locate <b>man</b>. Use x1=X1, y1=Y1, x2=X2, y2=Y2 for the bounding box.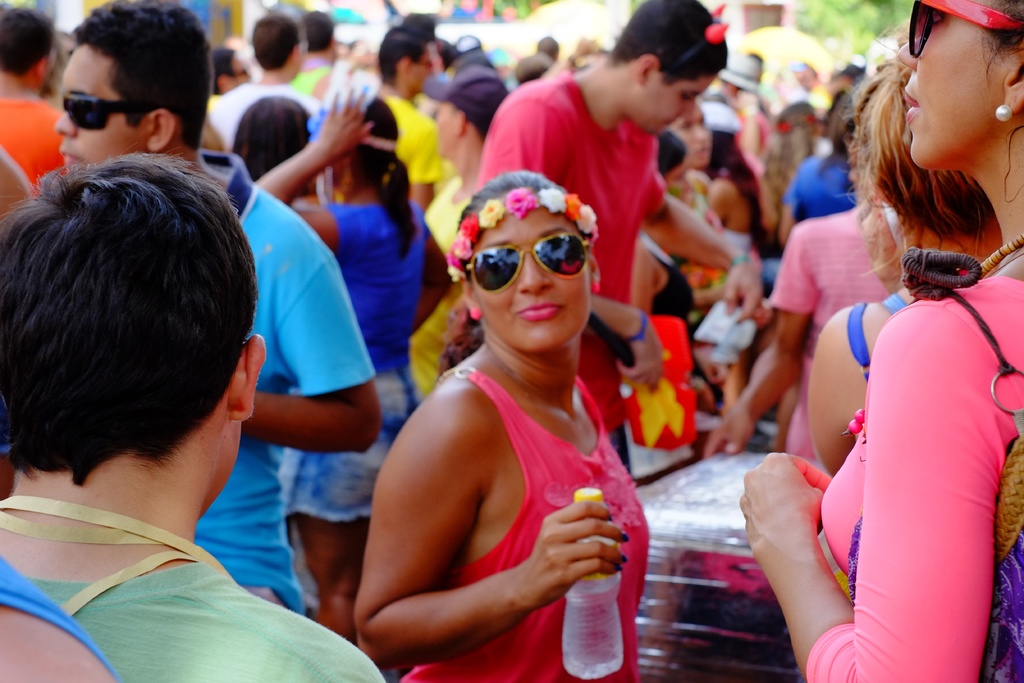
x1=2, y1=0, x2=381, y2=618.
